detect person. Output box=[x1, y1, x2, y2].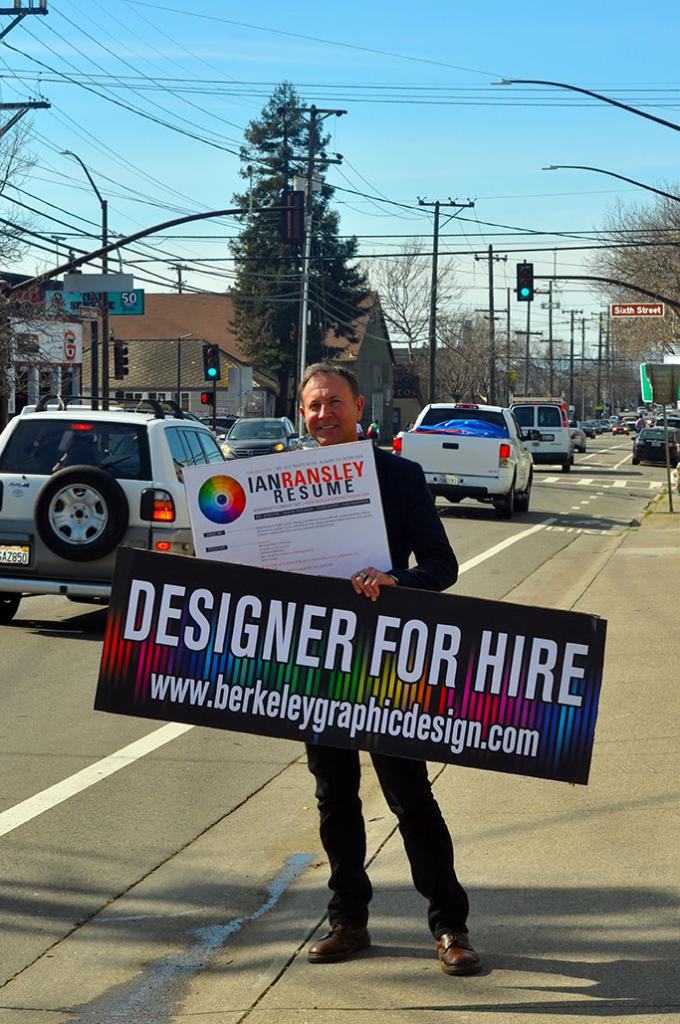
box=[302, 361, 480, 976].
